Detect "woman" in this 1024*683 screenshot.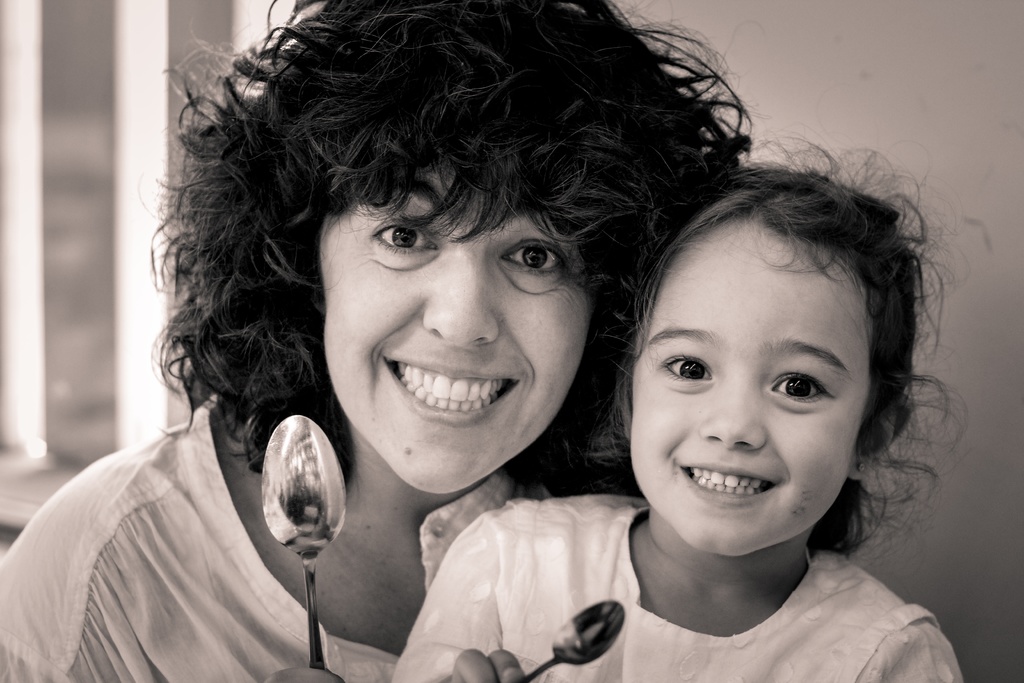
Detection: 84 48 799 679.
